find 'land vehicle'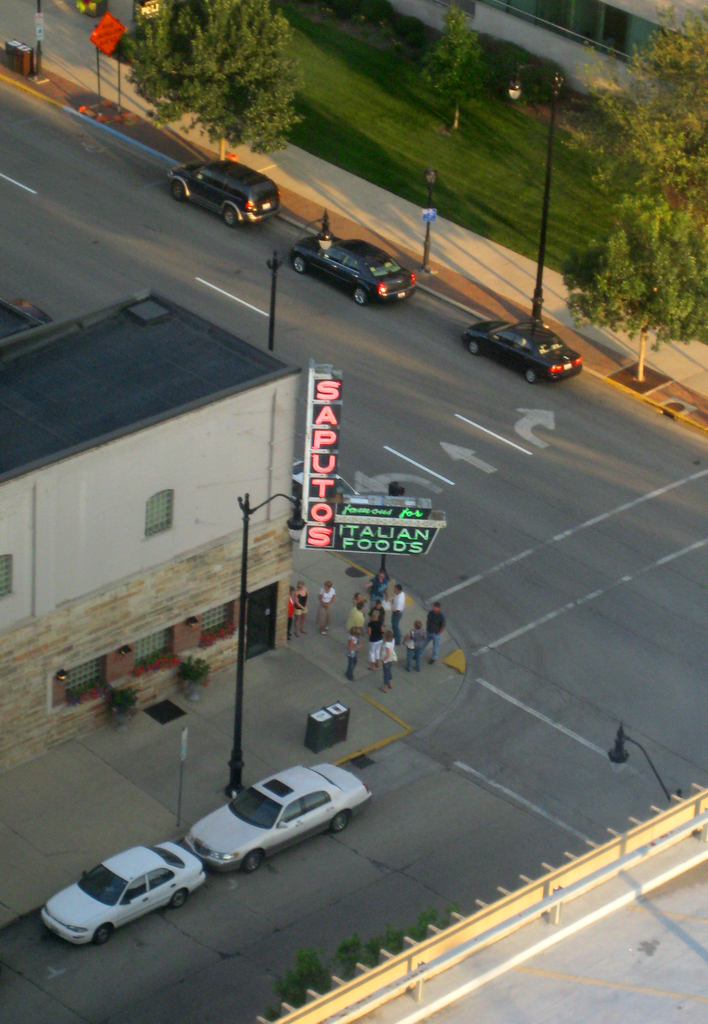
(182, 765, 373, 870)
